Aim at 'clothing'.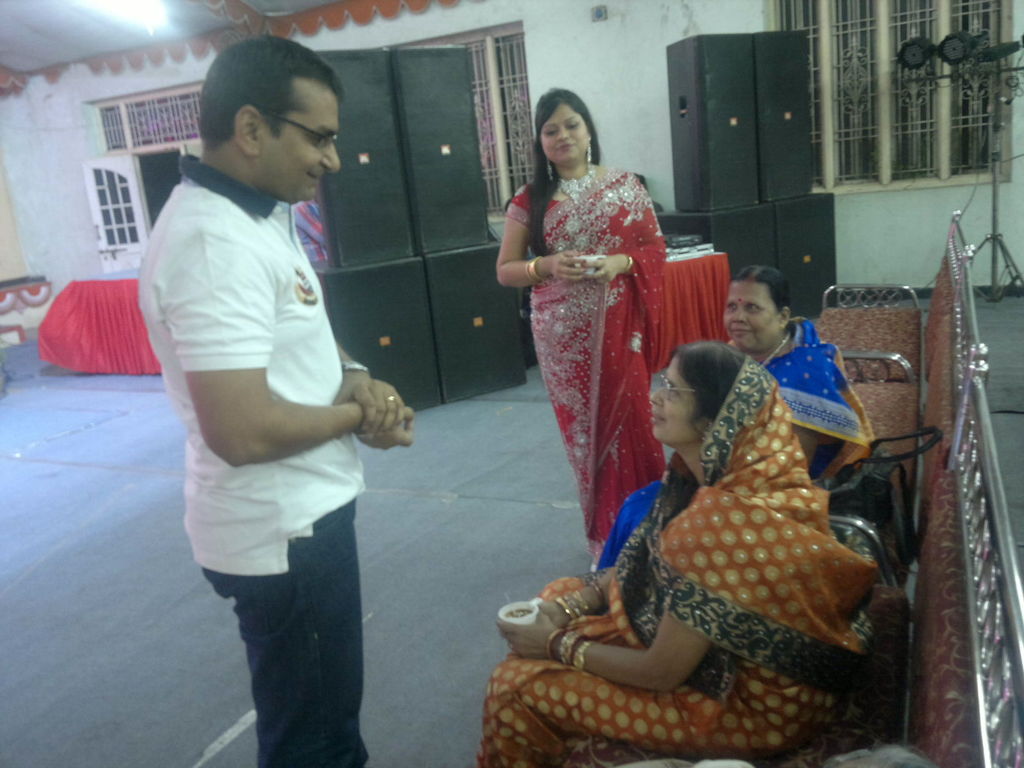
Aimed at detection(500, 166, 666, 559).
